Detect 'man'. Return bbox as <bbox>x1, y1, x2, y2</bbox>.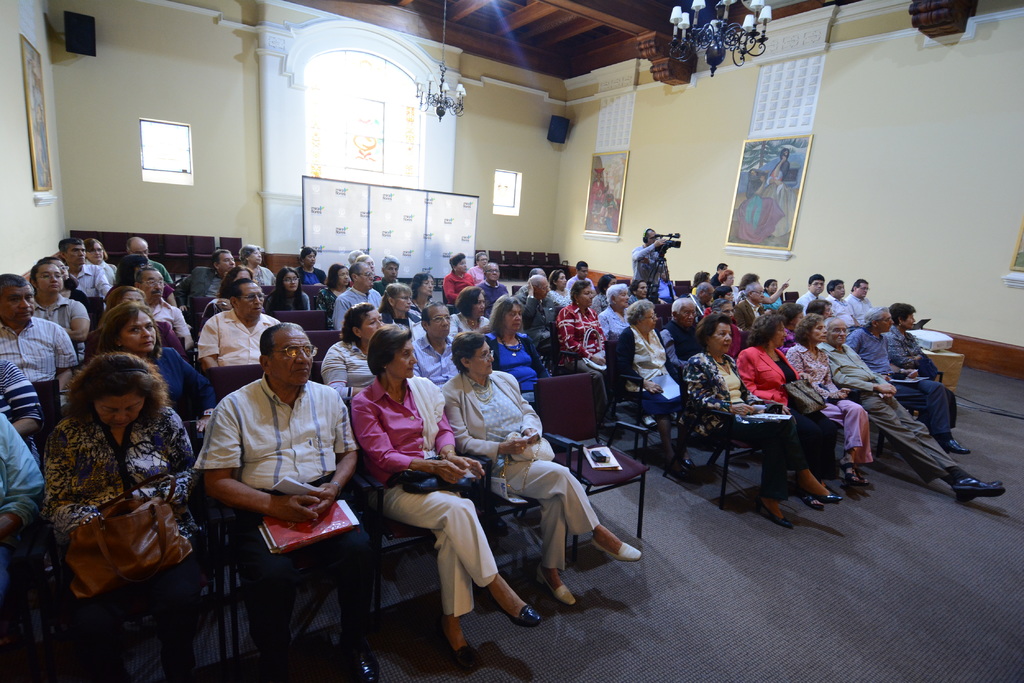
<bbox>662, 296, 707, 389</bbox>.
